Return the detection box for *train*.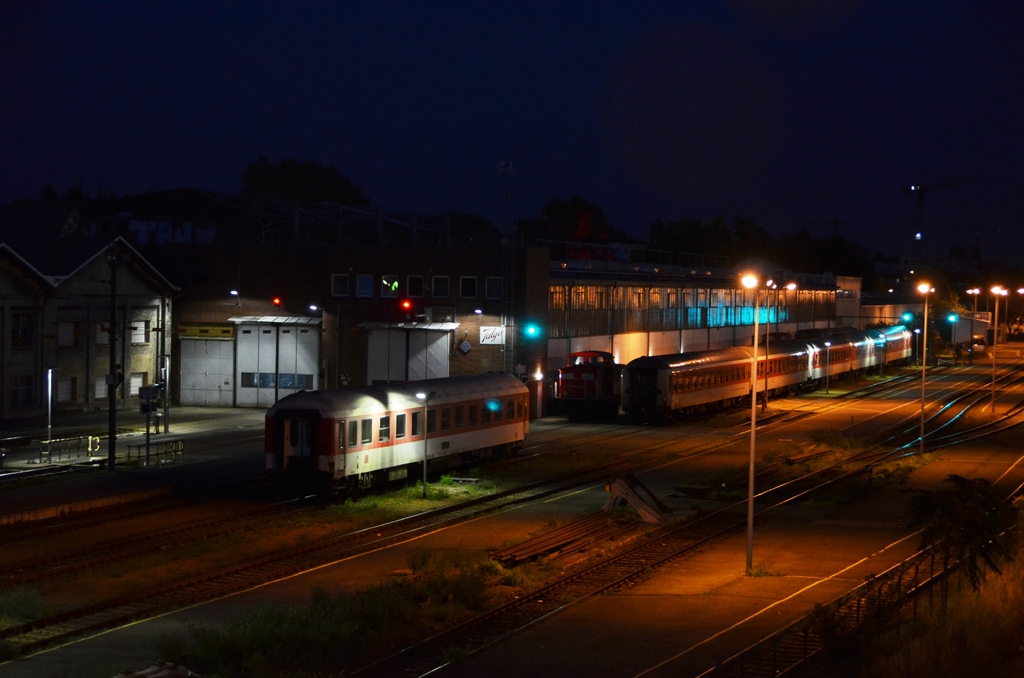
(left=268, top=371, right=527, bottom=495).
